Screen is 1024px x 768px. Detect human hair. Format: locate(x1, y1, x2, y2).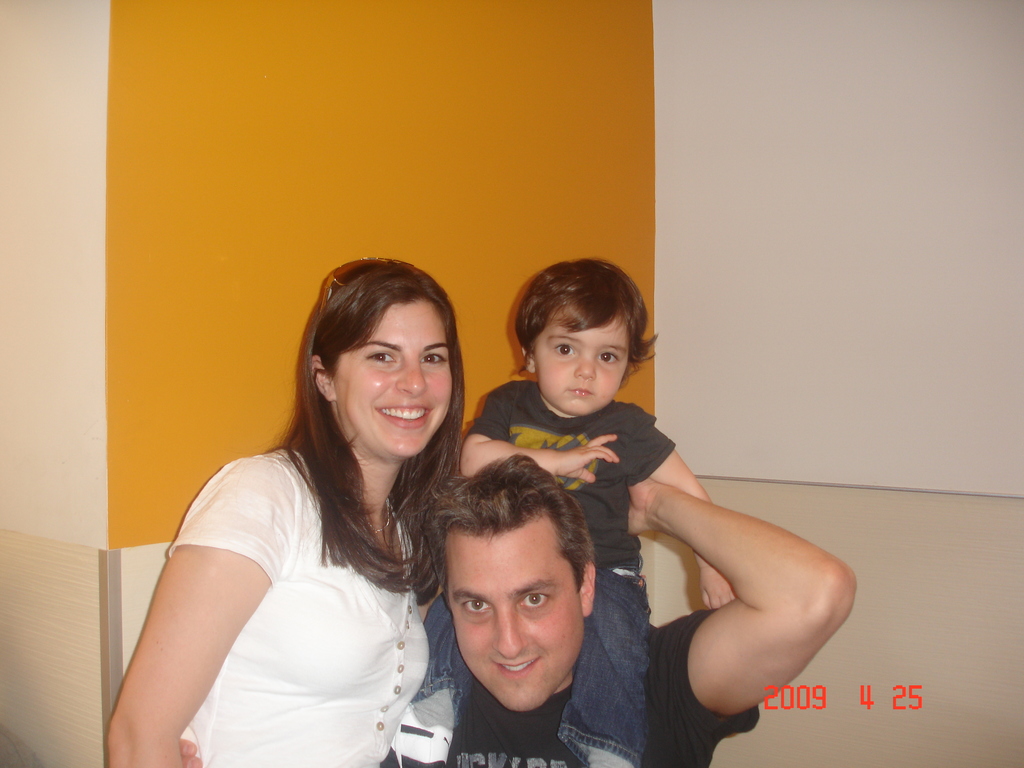
locate(258, 259, 466, 602).
